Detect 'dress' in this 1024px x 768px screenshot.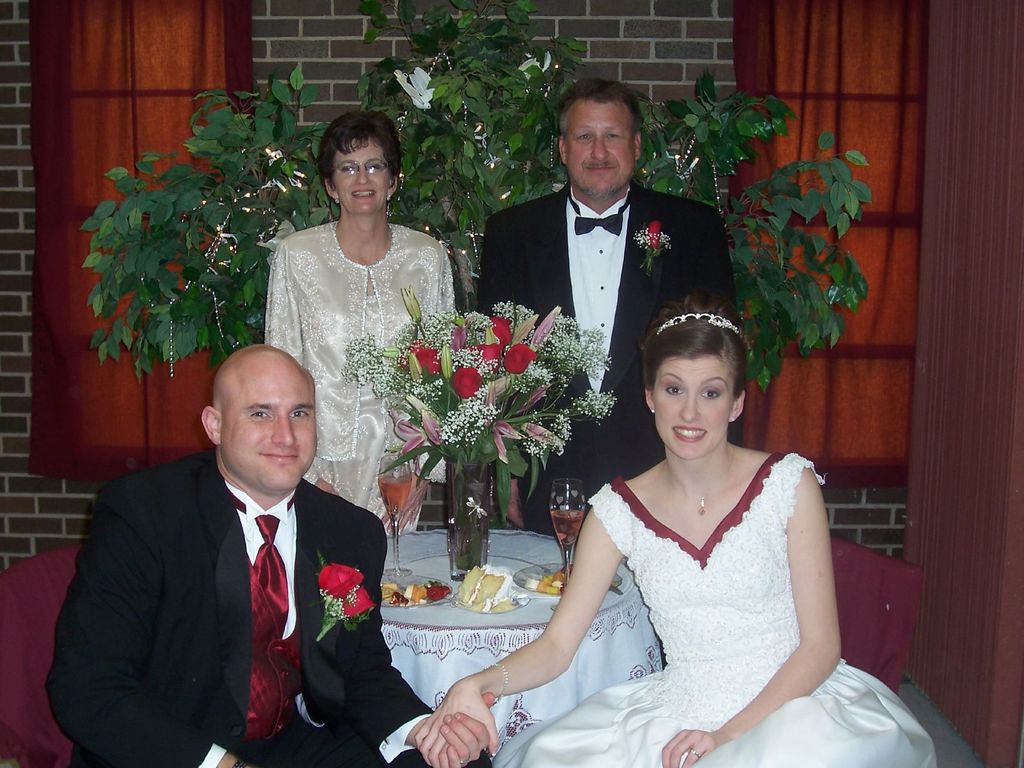
Detection: x1=264, y1=223, x2=458, y2=537.
